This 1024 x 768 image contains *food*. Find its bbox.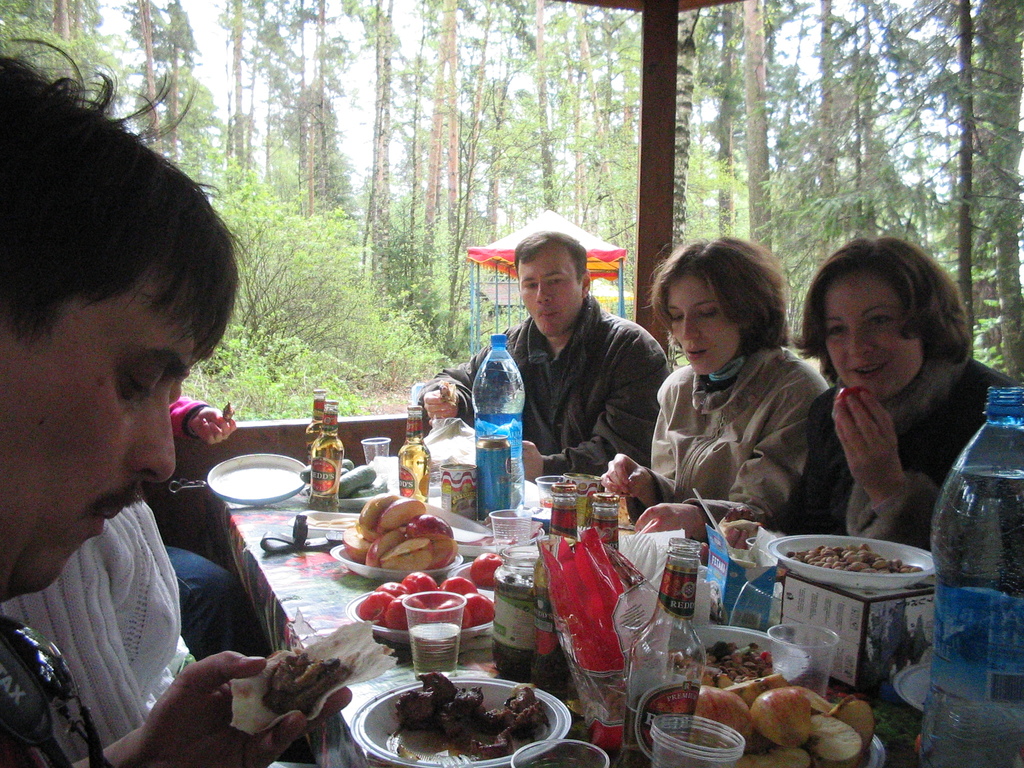
BBox(298, 451, 367, 487).
